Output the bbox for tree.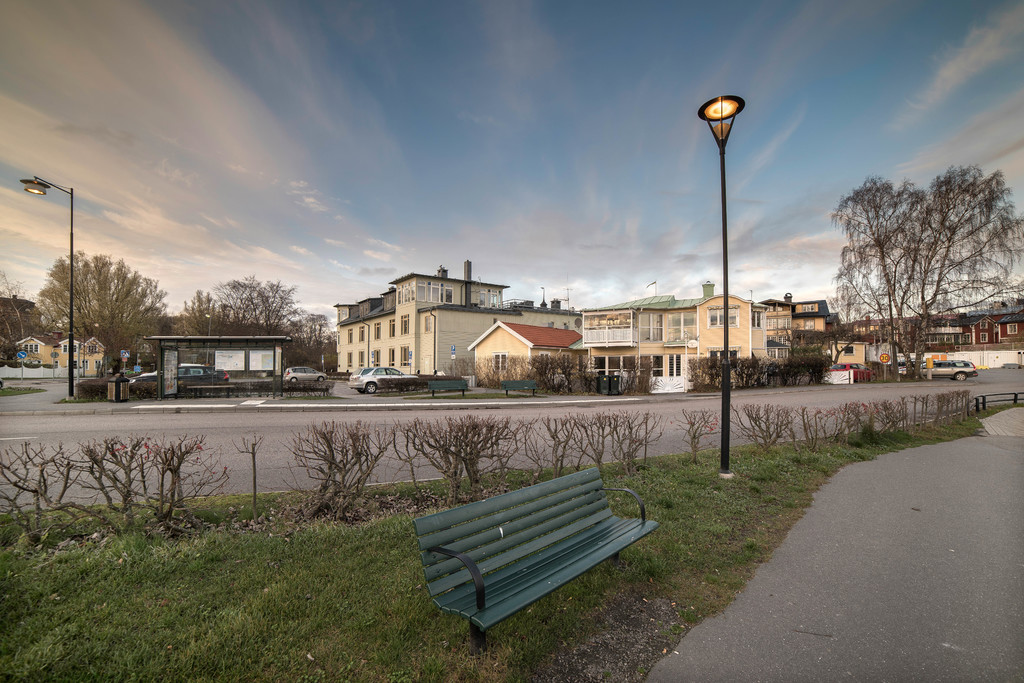
l=0, t=269, r=40, b=373.
